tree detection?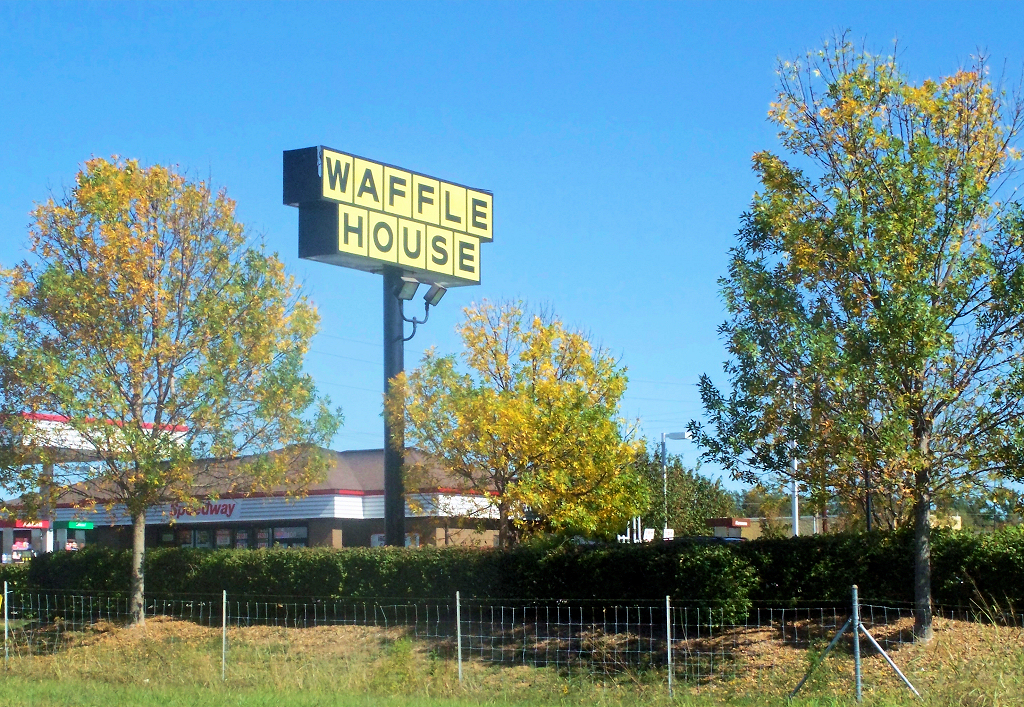
[0,157,340,630]
